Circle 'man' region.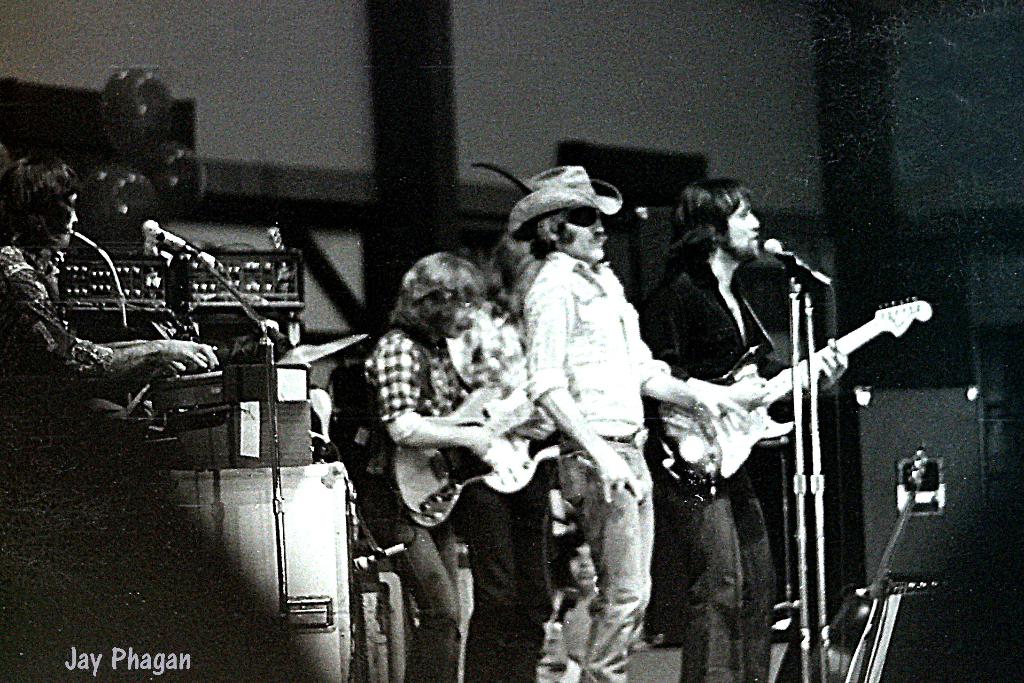
Region: 0/160/220/390.
